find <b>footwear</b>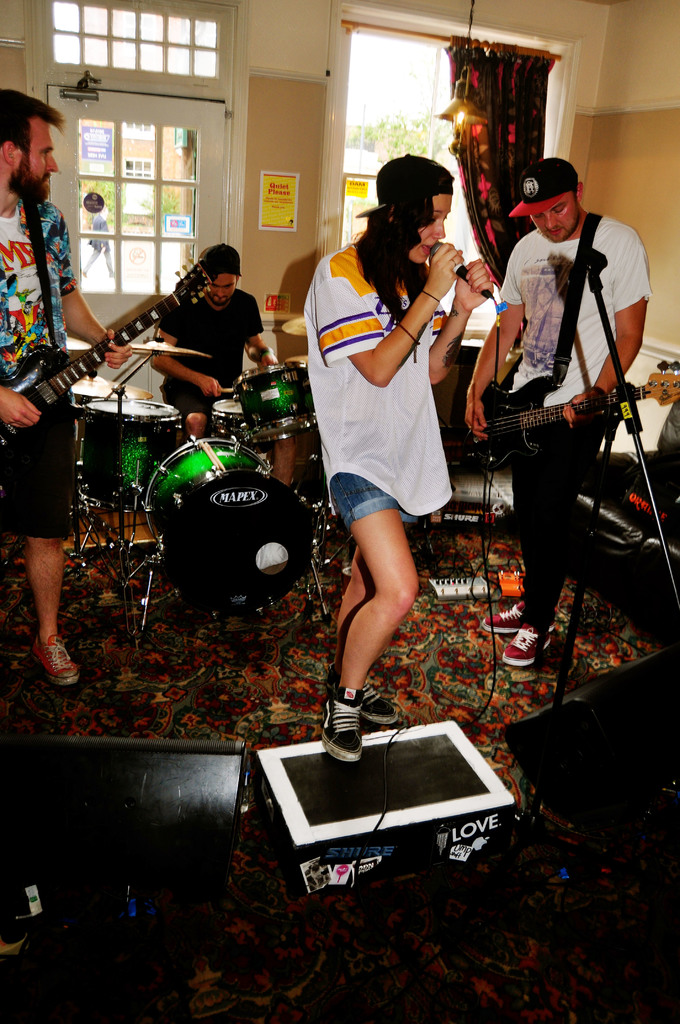
left=330, top=675, right=403, bottom=727
